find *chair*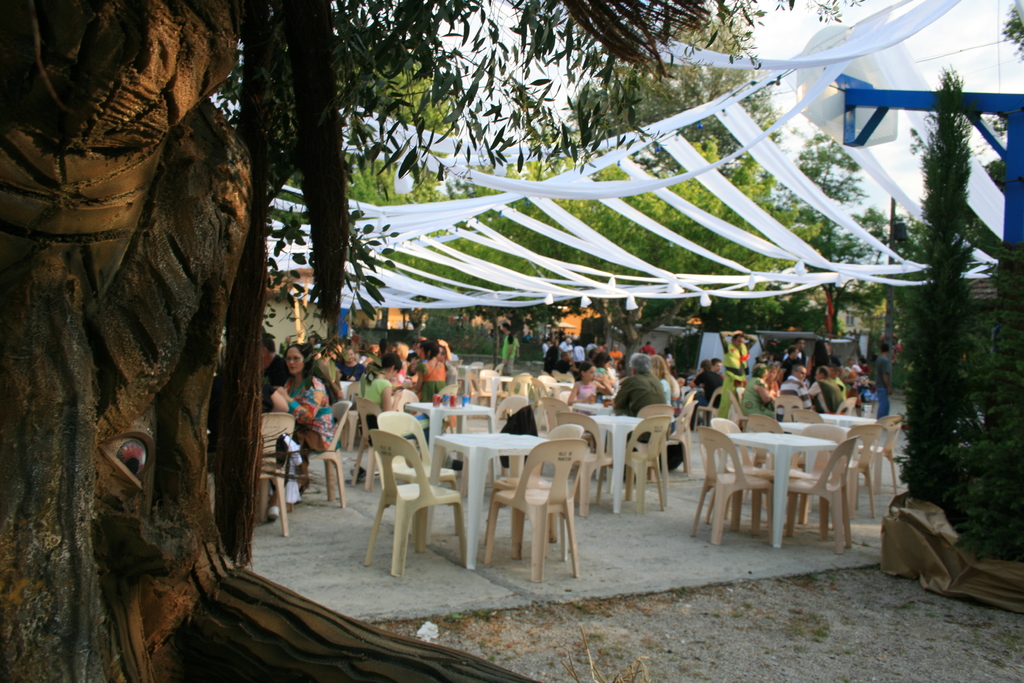
select_region(854, 416, 902, 499)
